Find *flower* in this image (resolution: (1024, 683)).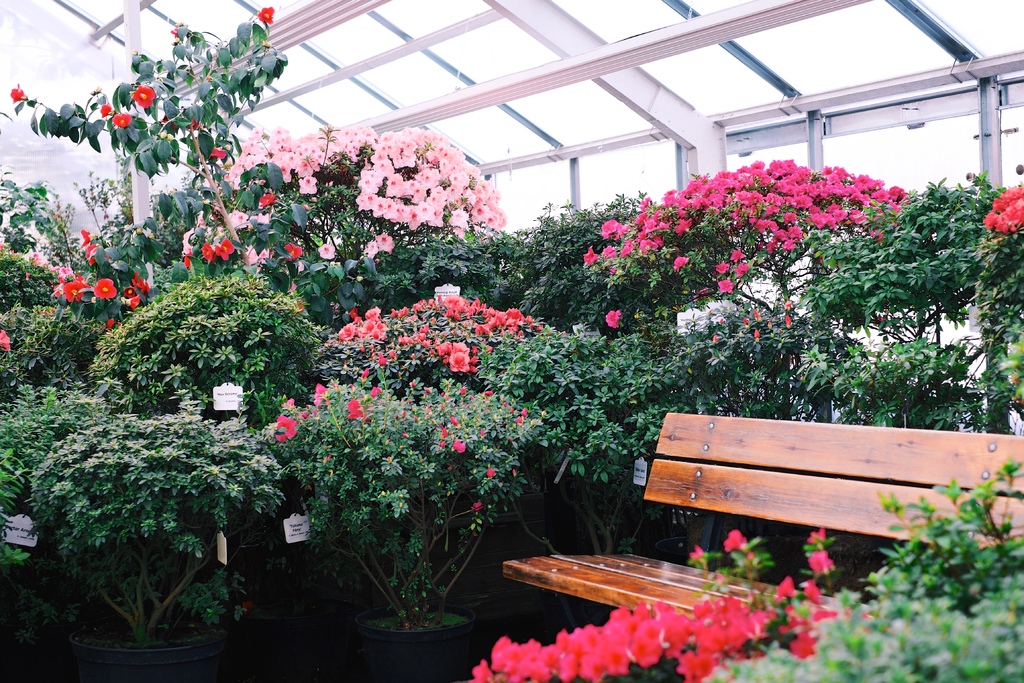
select_region(235, 245, 271, 268).
